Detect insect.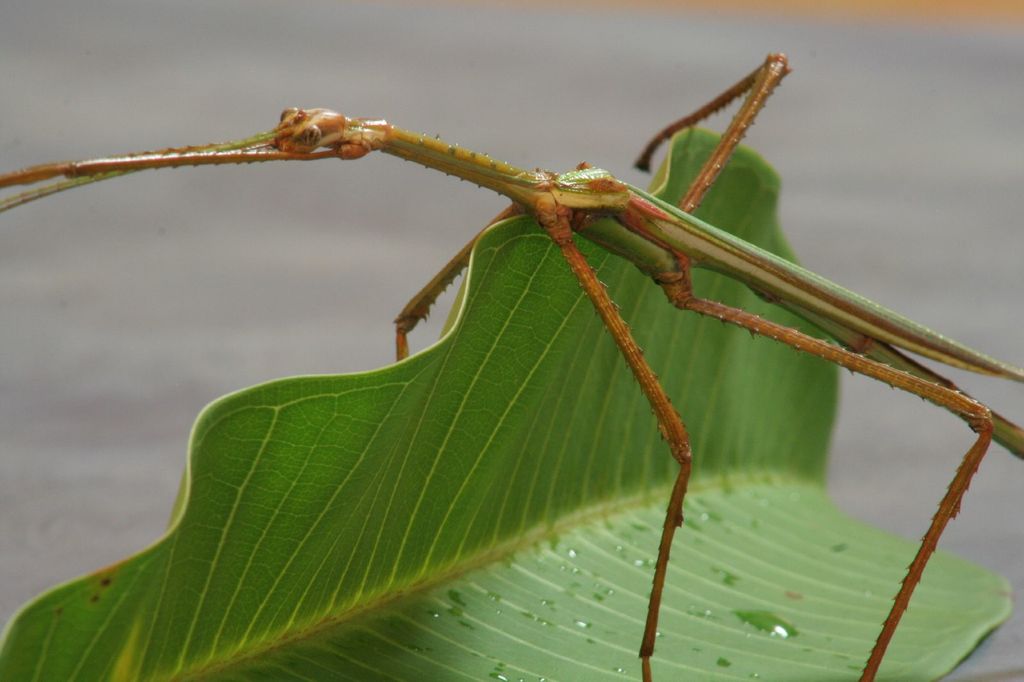
Detected at <bbox>0, 51, 1023, 681</bbox>.
